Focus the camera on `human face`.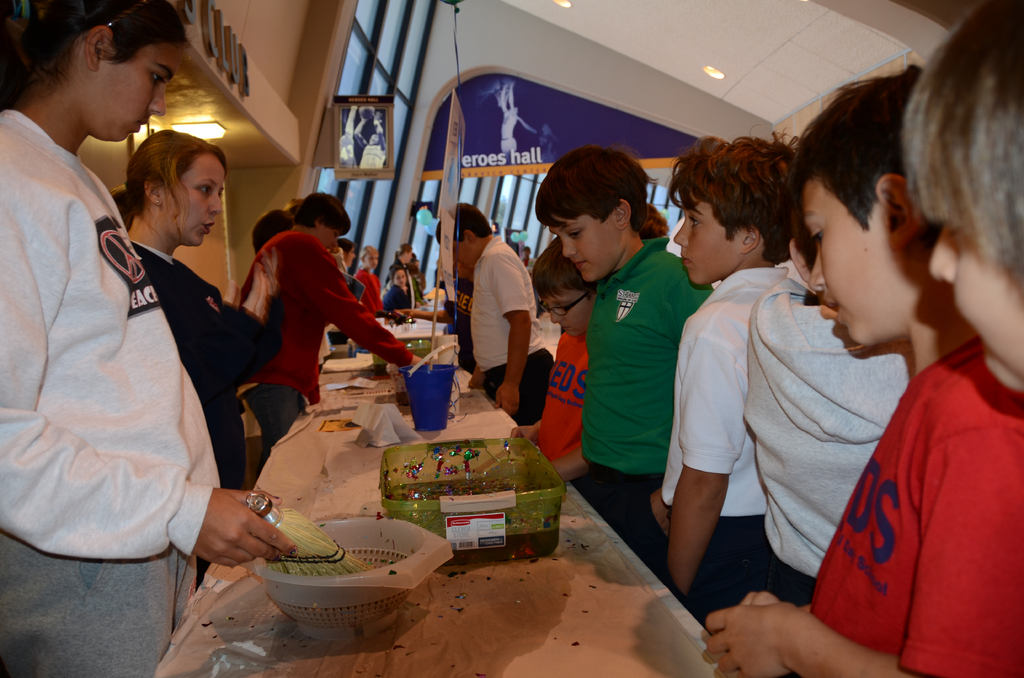
Focus region: [left=553, top=216, right=618, bottom=286].
